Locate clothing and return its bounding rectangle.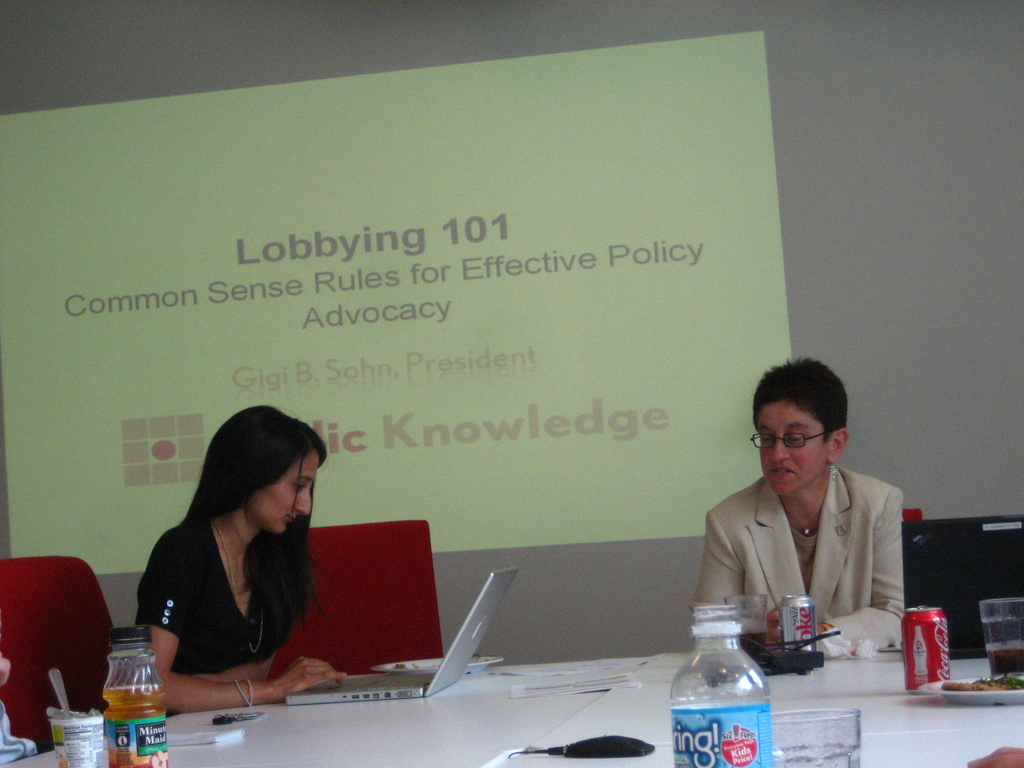
(133,500,292,669).
